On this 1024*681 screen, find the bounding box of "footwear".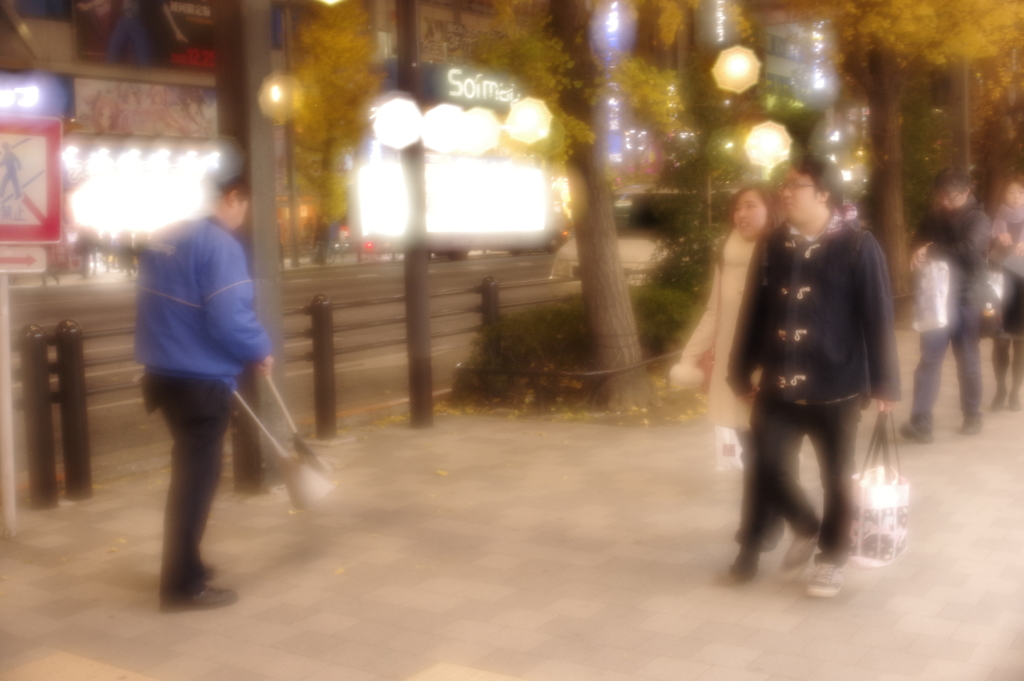
Bounding box: [1009,386,1021,415].
